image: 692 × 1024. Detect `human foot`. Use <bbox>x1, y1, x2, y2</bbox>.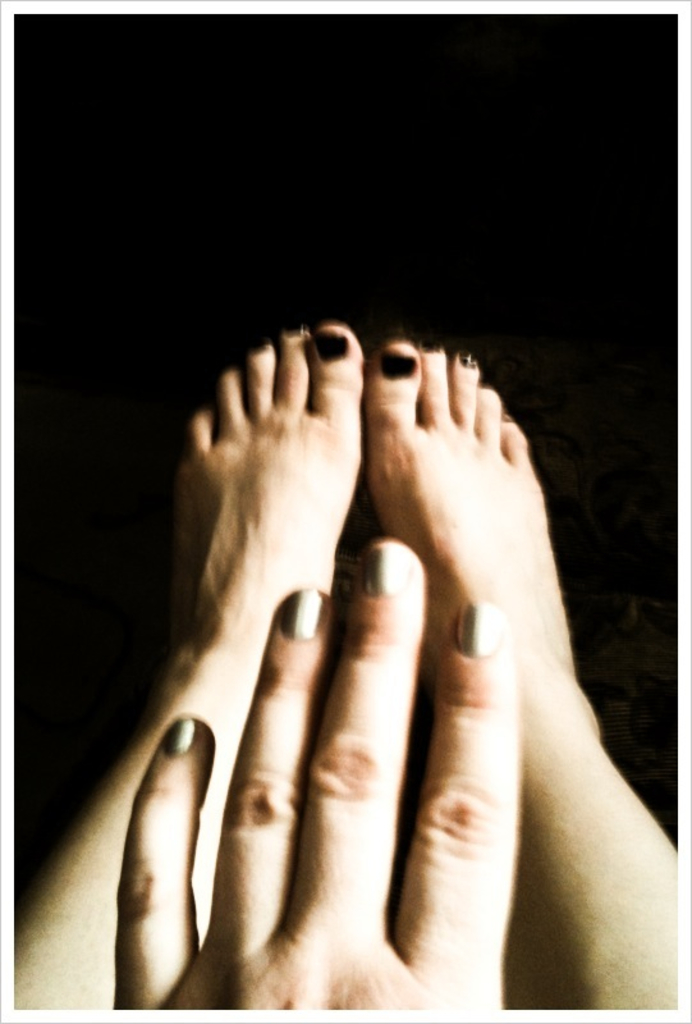
<bbox>143, 316, 372, 737</bbox>.
